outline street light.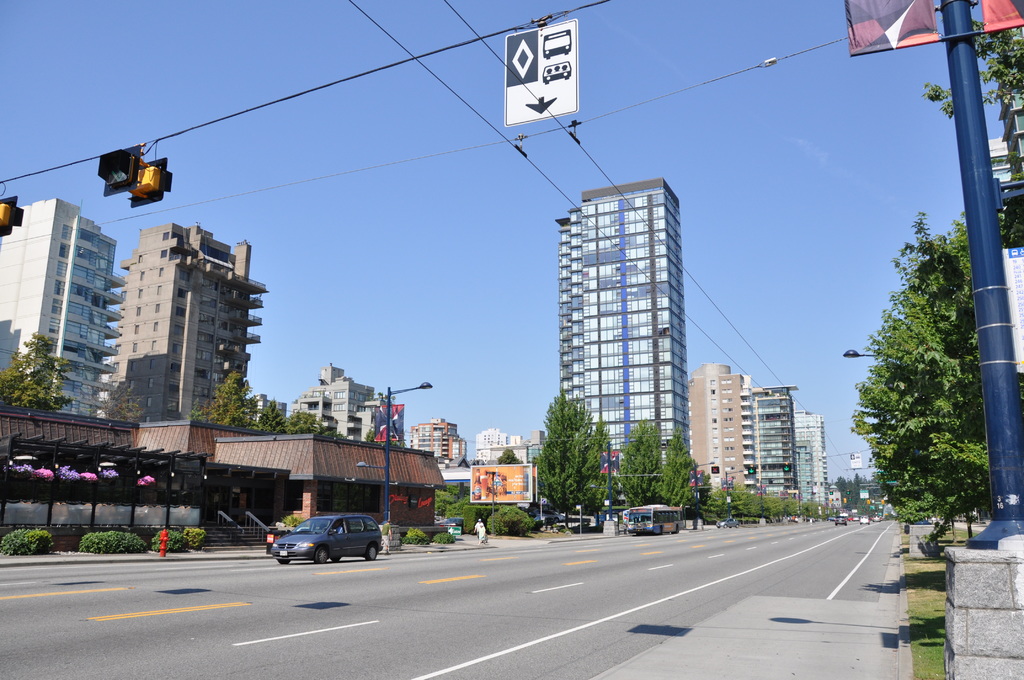
Outline: {"left": 577, "top": 481, "right": 604, "bottom": 531}.
